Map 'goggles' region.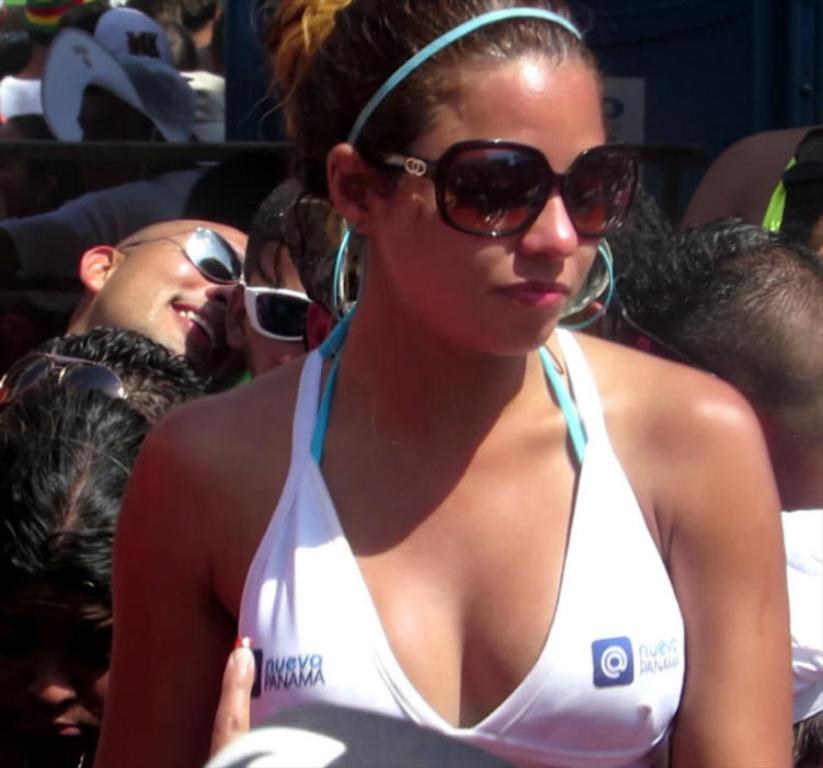
Mapped to [15, 352, 128, 393].
